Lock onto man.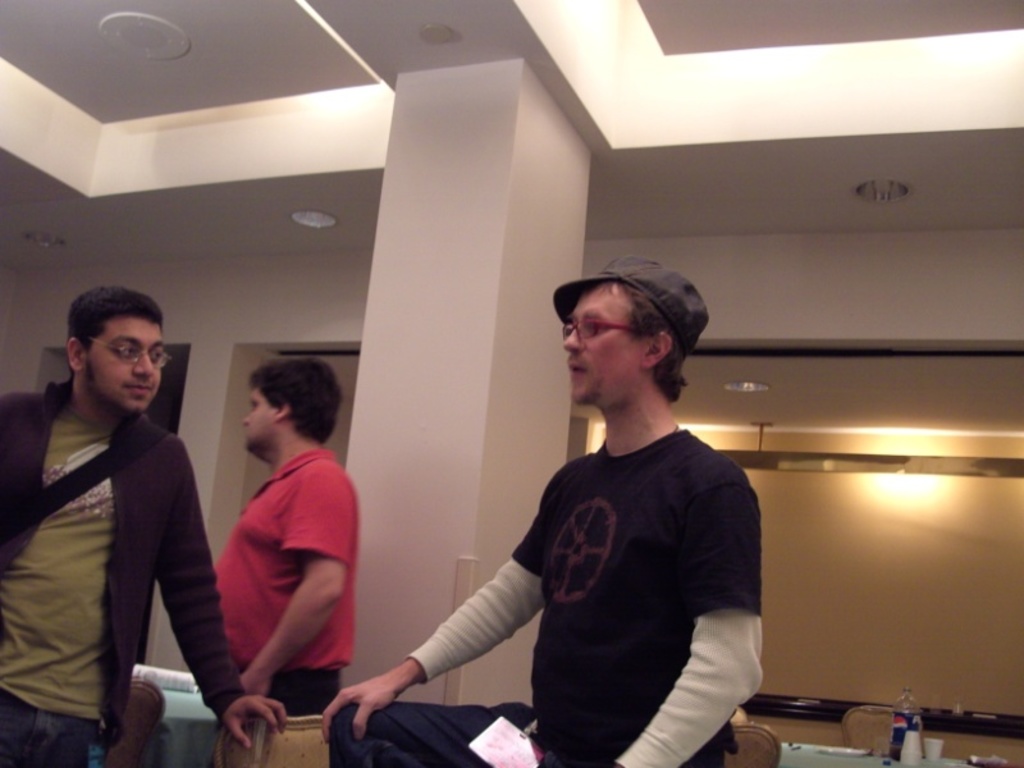
Locked: [308, 253, 759, 767].
